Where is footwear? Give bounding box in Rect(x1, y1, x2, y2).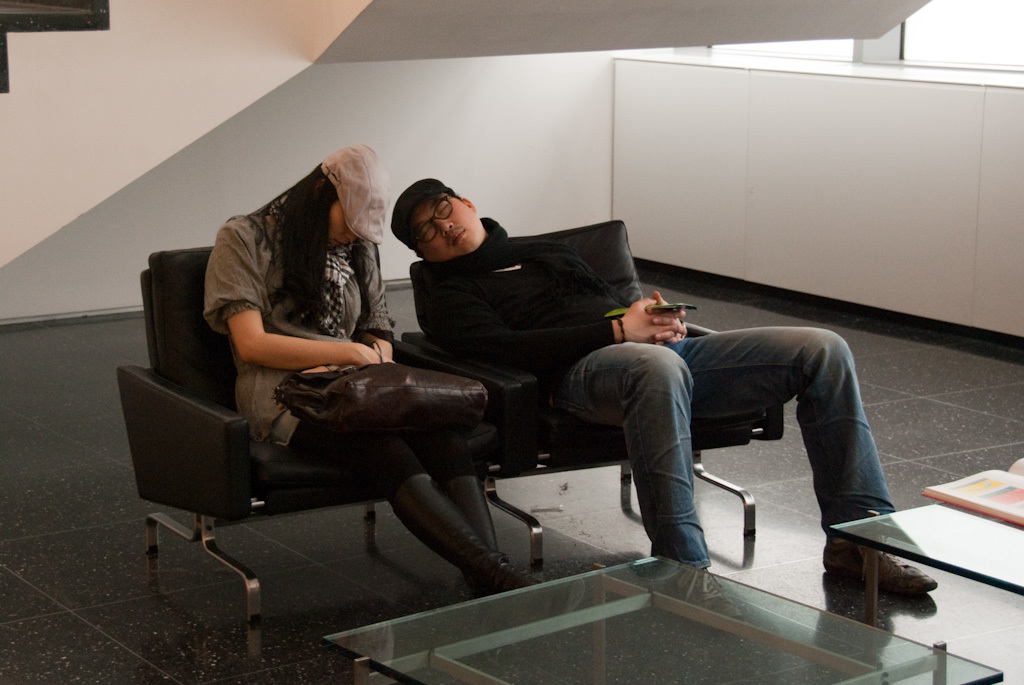
Rect(824, 539, 935, 598).
